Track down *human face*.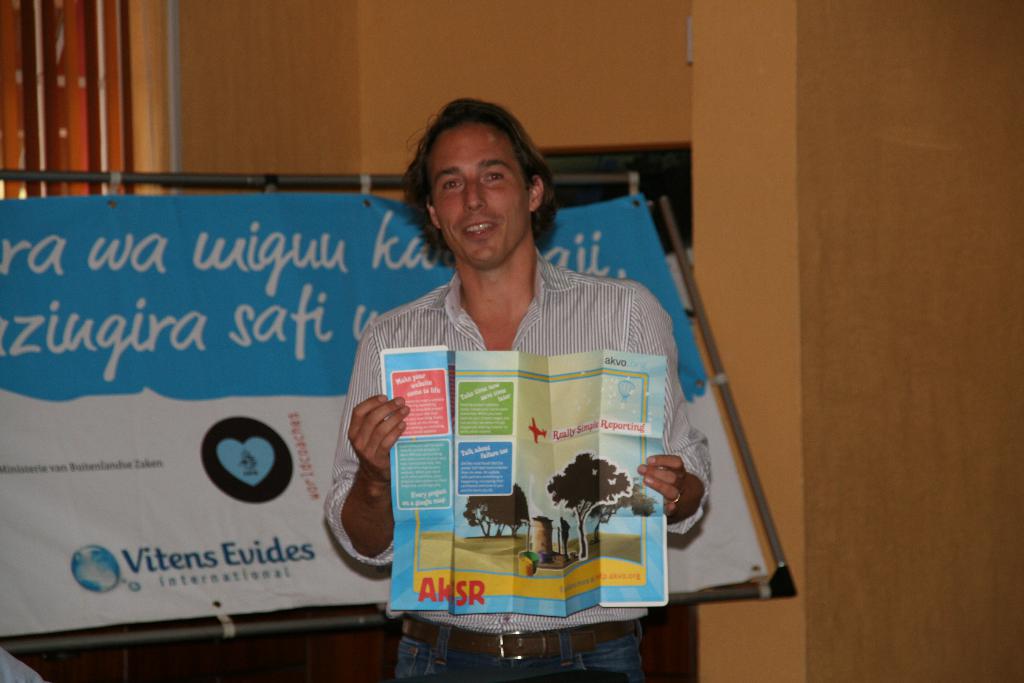
Tracked to (425, 119, 530, 267).
